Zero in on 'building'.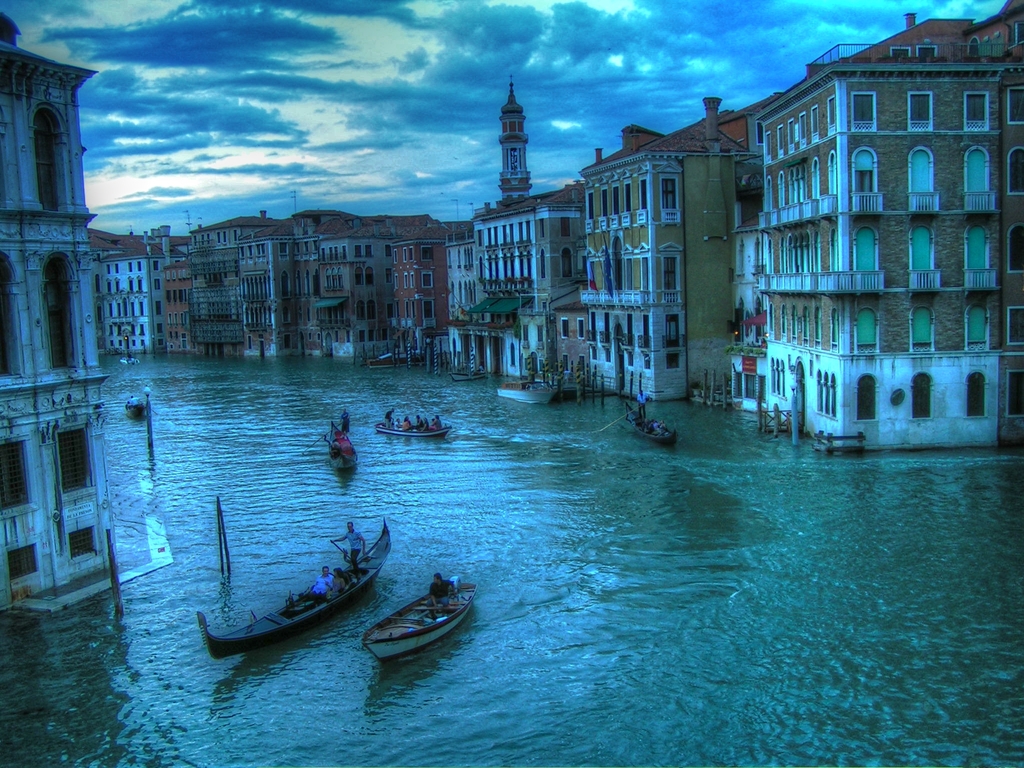
Zeroed in: pyautogui.locateOnScreen(0, 4, 111, 616).
